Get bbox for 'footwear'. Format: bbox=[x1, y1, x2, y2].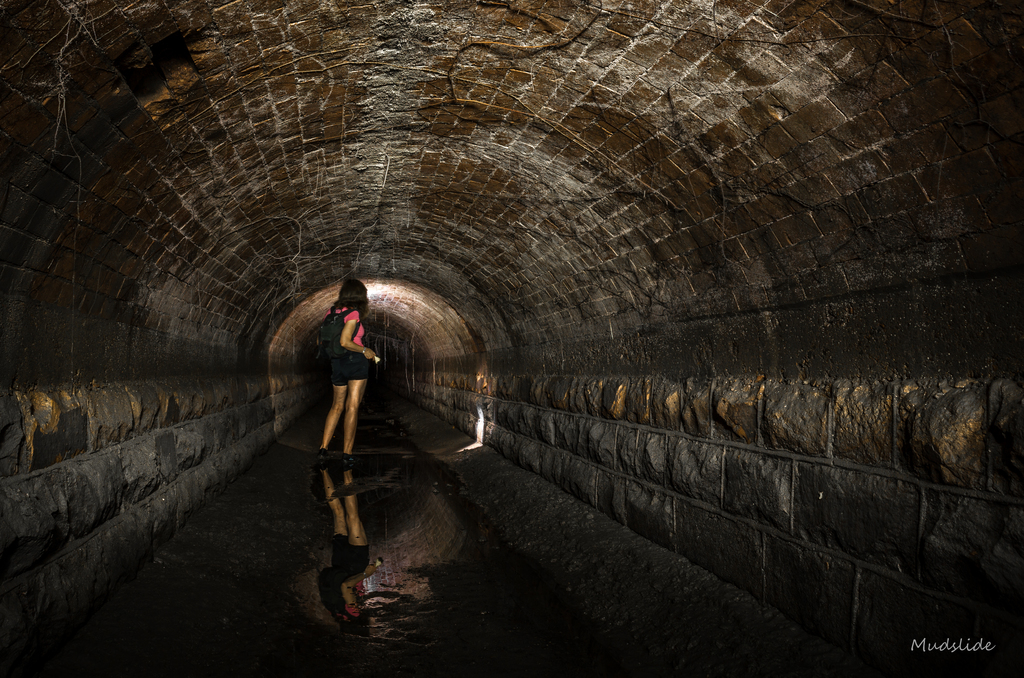
bbox=[317, 447, 337, 458].
